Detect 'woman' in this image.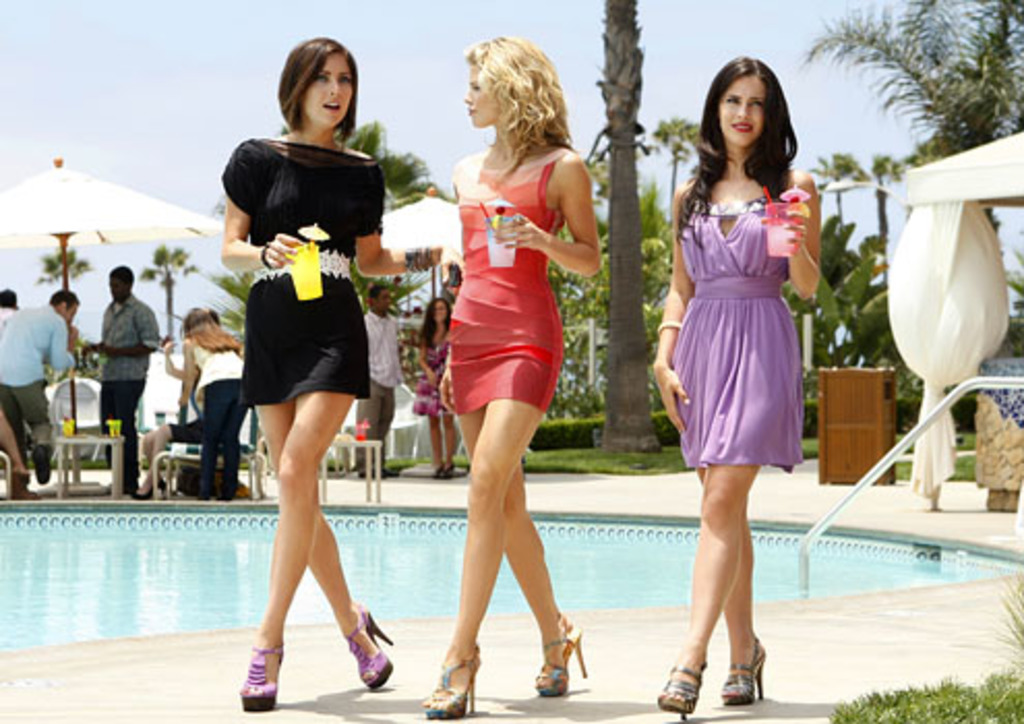
Detection: detection(201, 79, 397, 676).
